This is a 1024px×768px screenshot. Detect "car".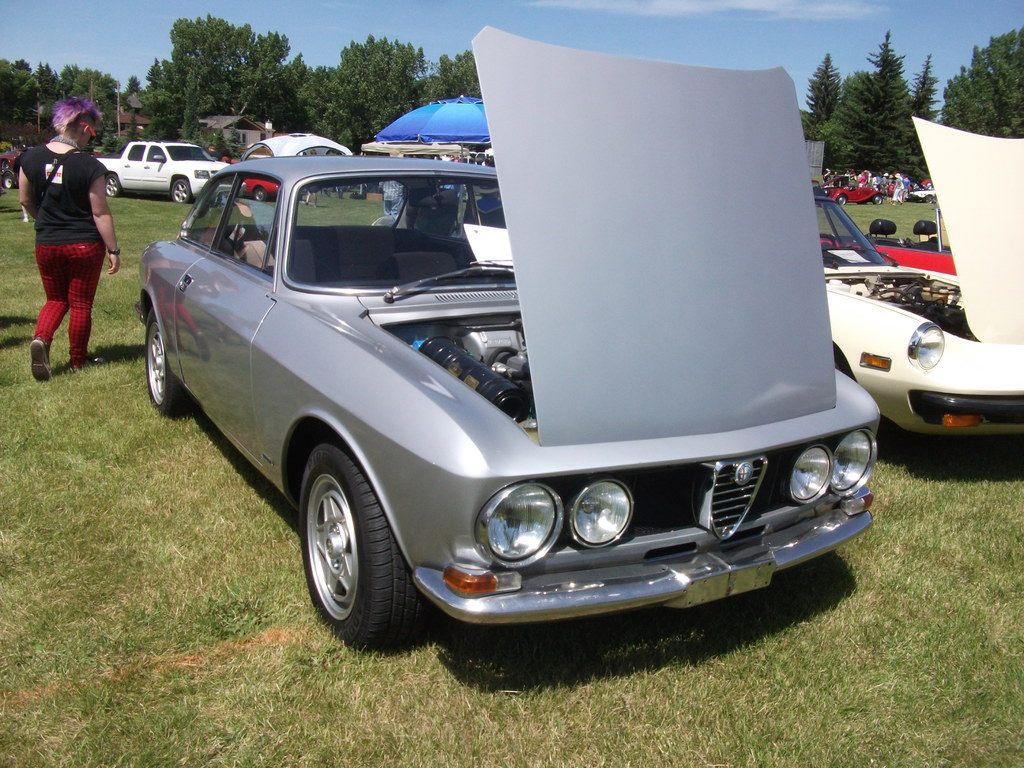
crop(814, 118, 1023, 430).
